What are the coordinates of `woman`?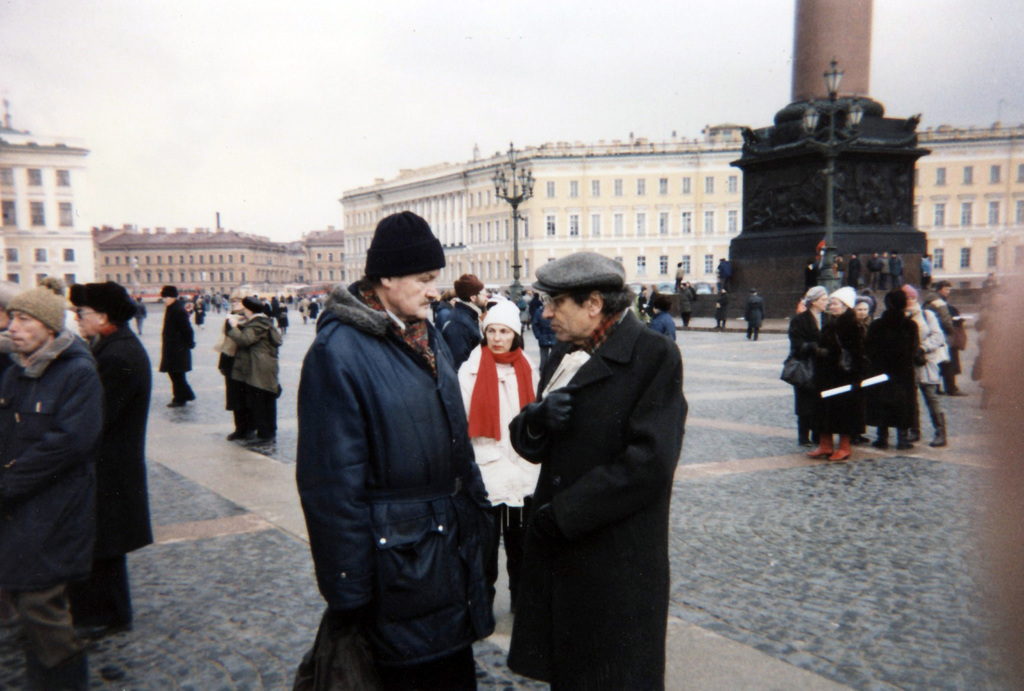
(left=865, top=290, right=918, bottom=451).
